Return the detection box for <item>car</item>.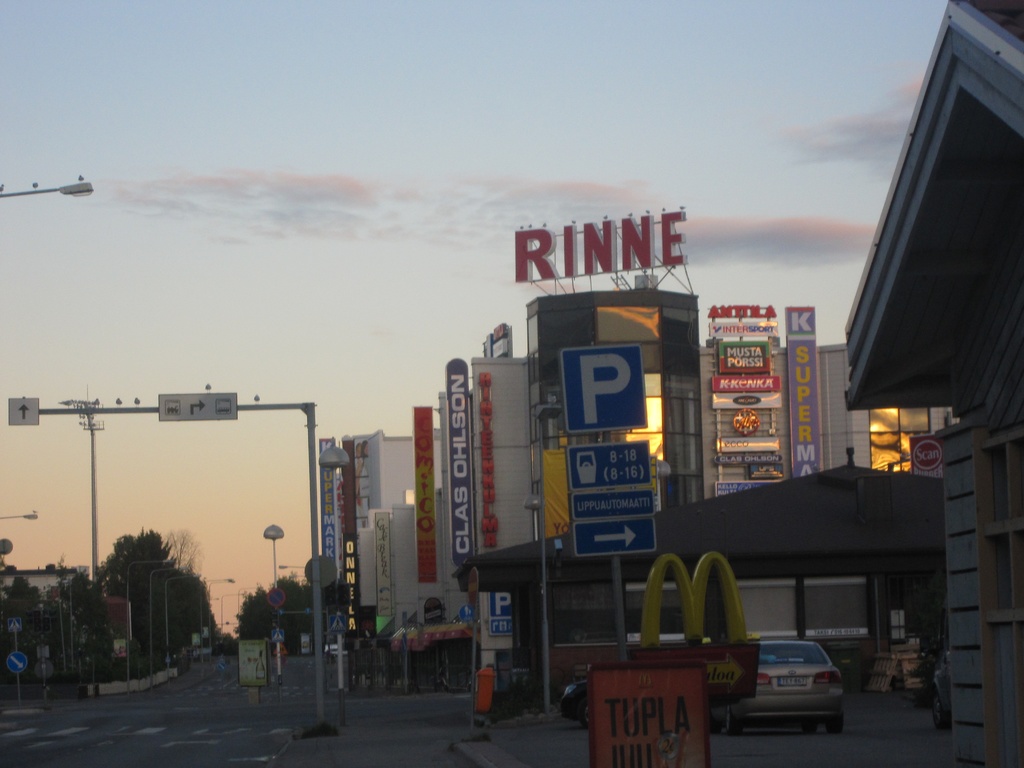
bbox(695, 643, 856, 744).
